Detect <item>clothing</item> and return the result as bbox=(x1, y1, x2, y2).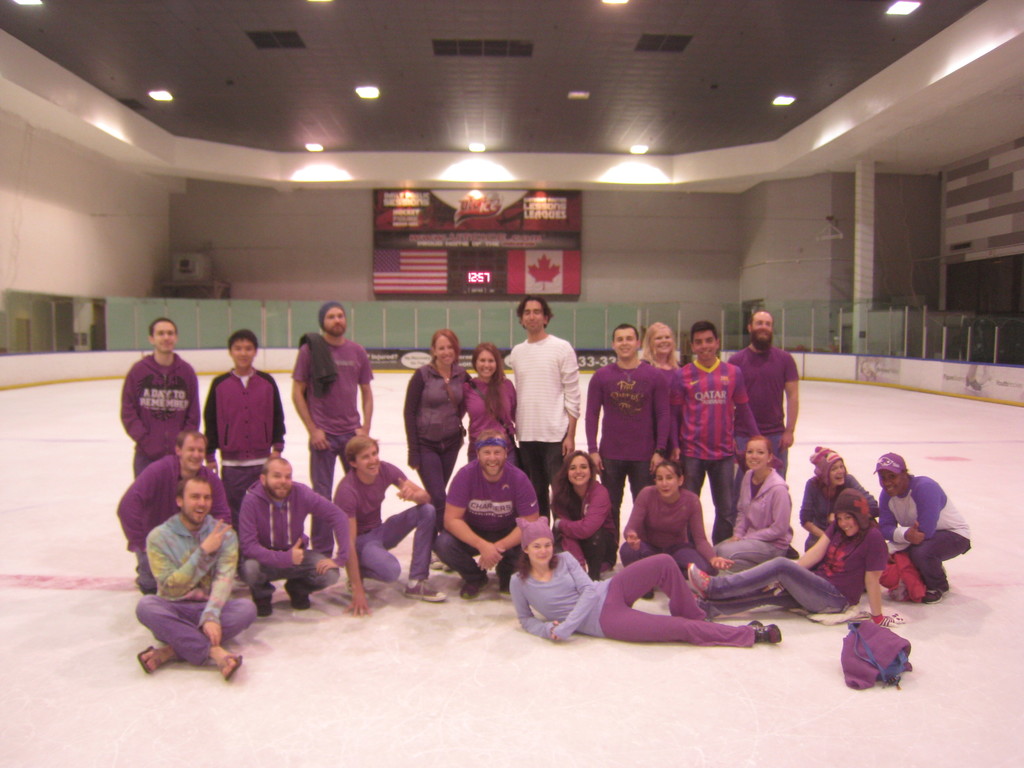
bbox=(428, 458, 536, 584).
